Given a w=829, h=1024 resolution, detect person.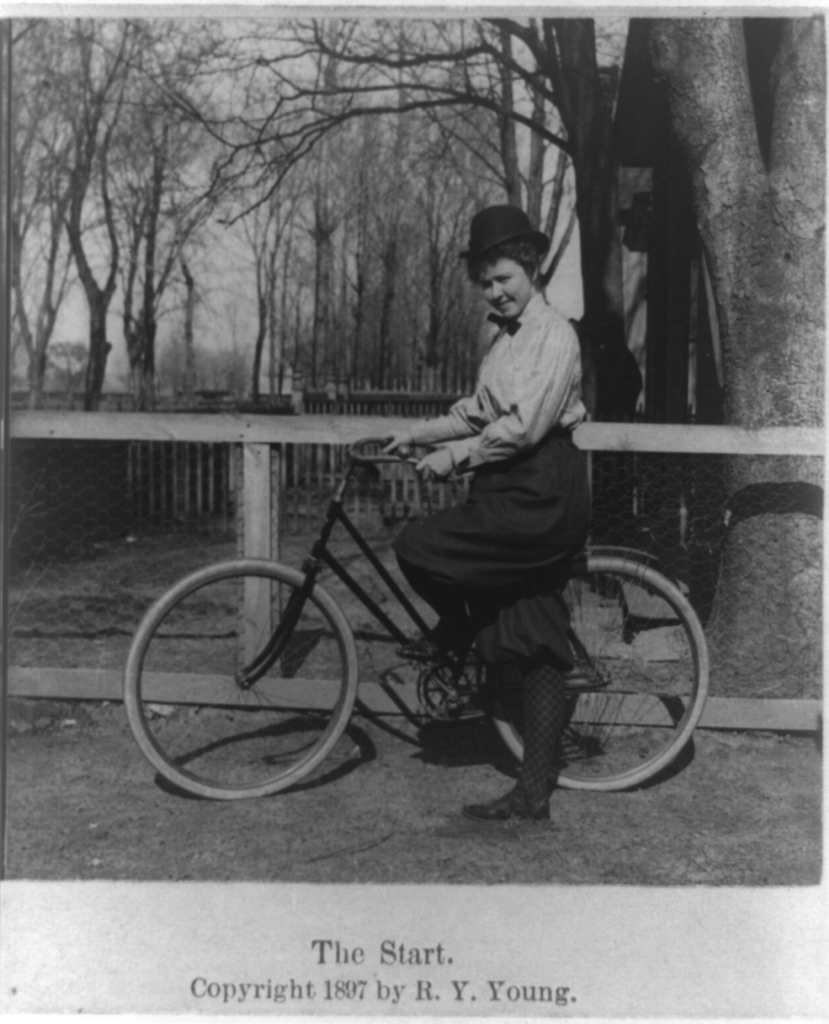
363 193 632 699.
